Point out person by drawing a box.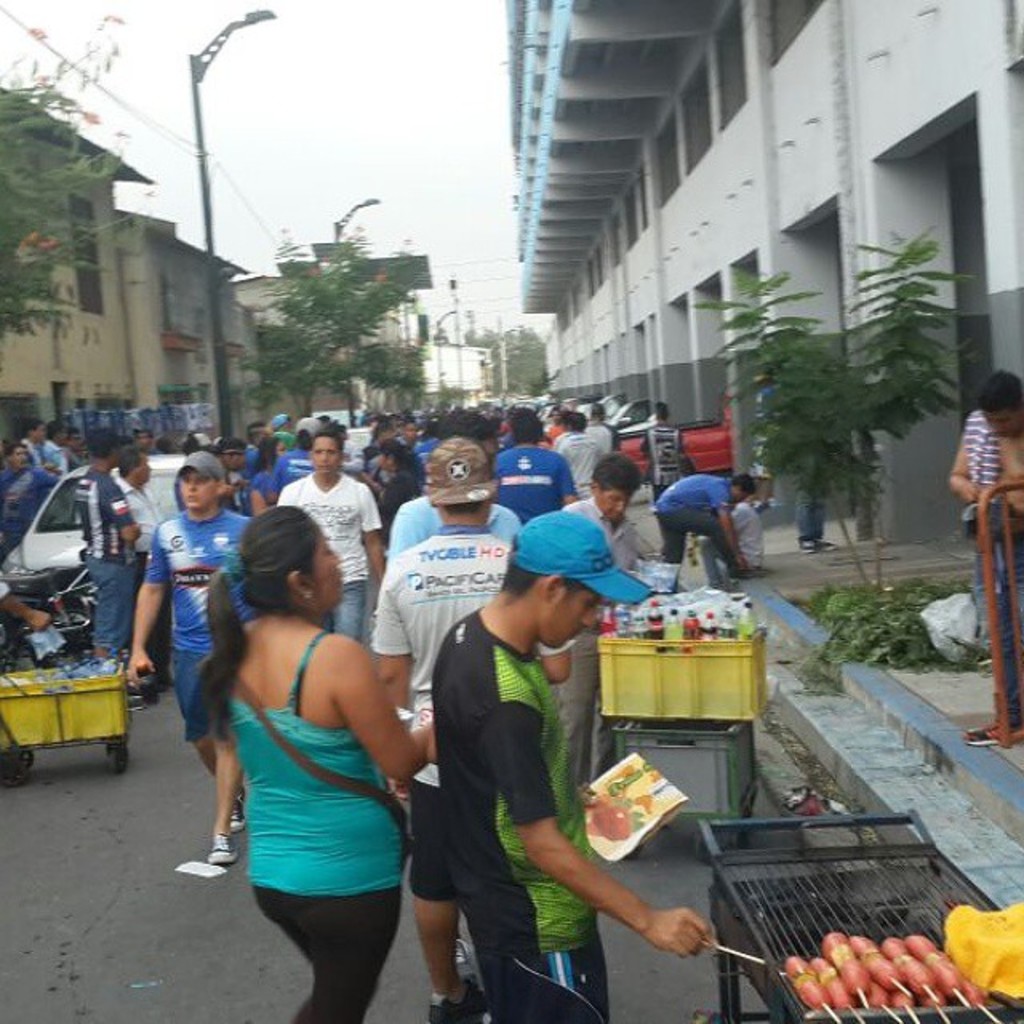
490 413 581 528.
